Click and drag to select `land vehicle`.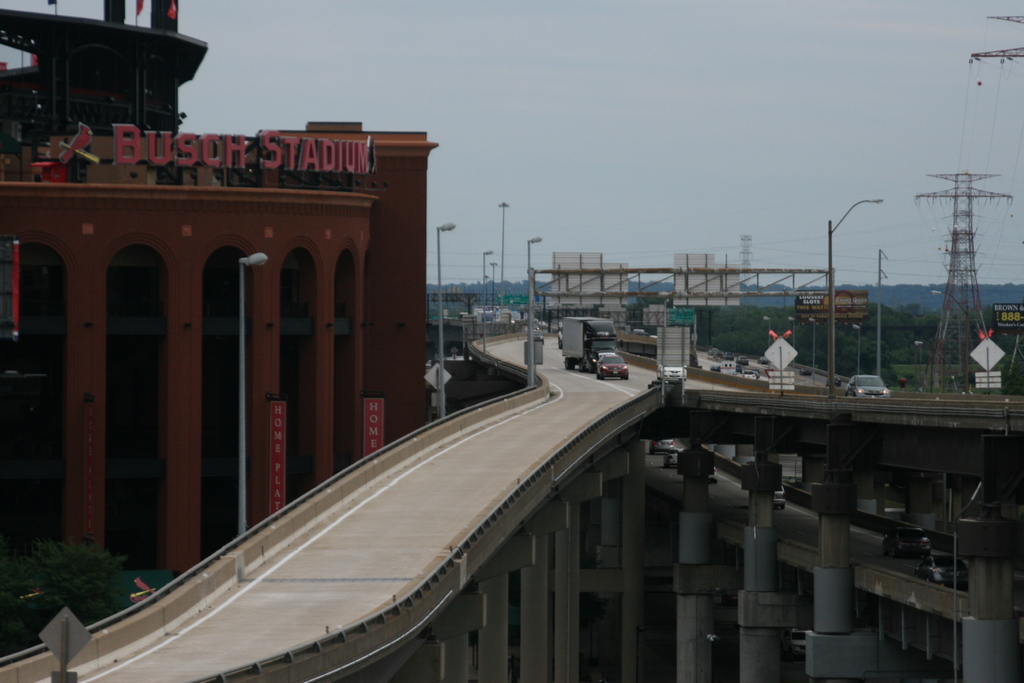
Selection: [left=830, top=379, right=837, bottom=382].
